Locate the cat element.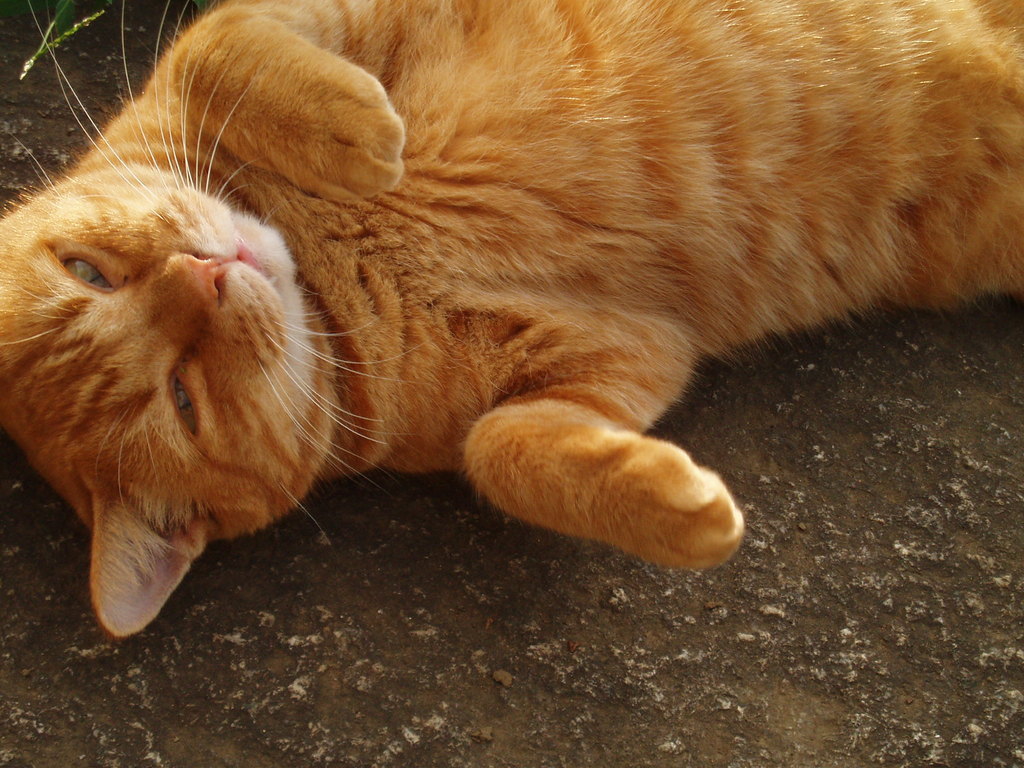
Element bbox: [x1=0, y1=0, x2=1023, y2=644].
